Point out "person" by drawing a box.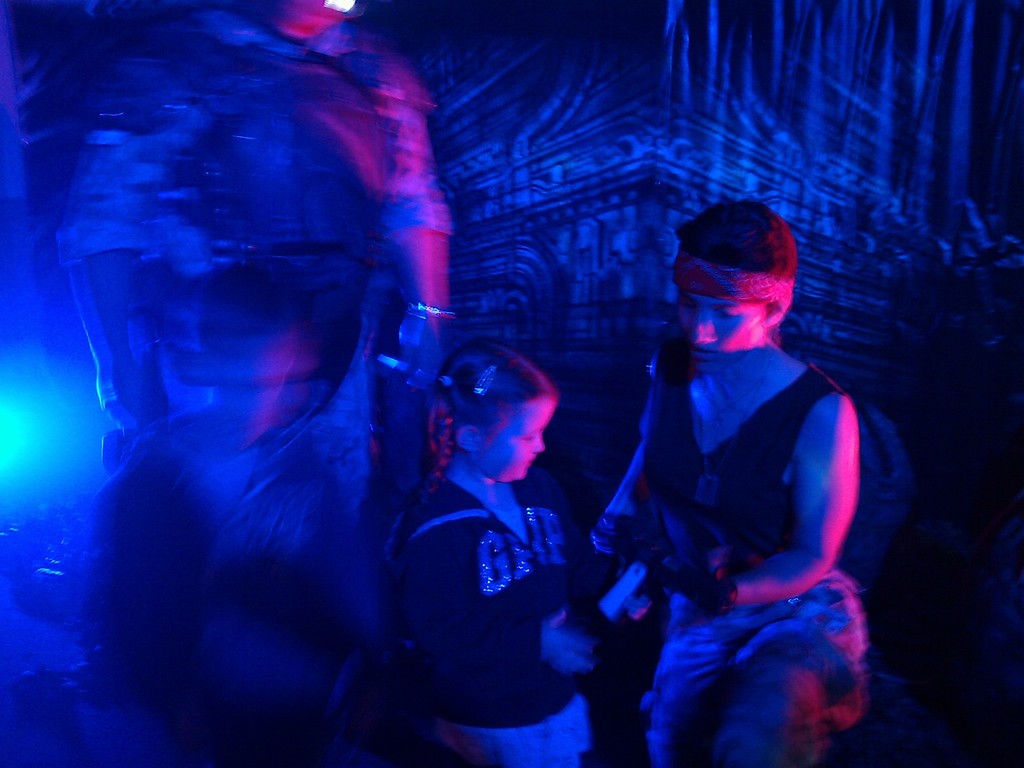
401:330:600:767.
